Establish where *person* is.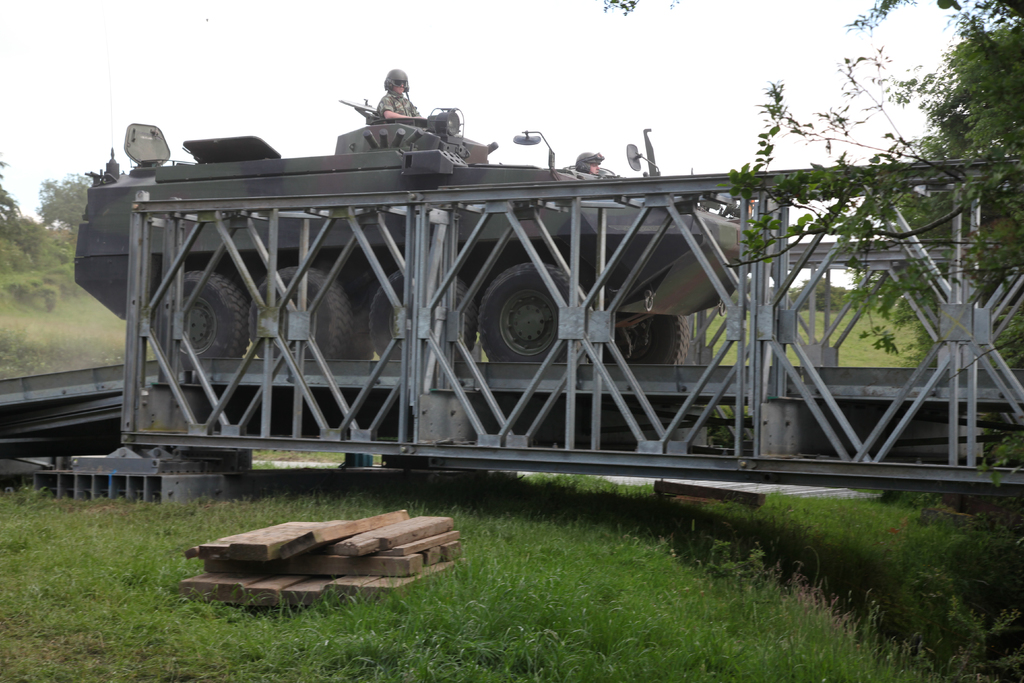
Established at (left=573, top=148, right=603, bottom=183).
